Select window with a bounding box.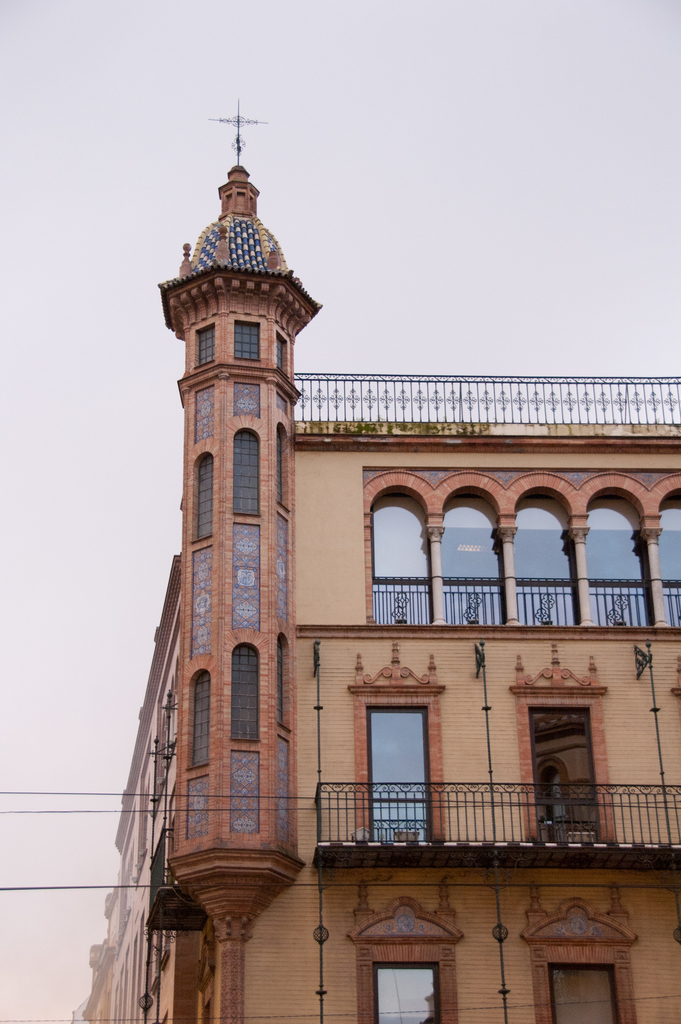
(x1=381, y1=961, x2=447, y2=1023).
